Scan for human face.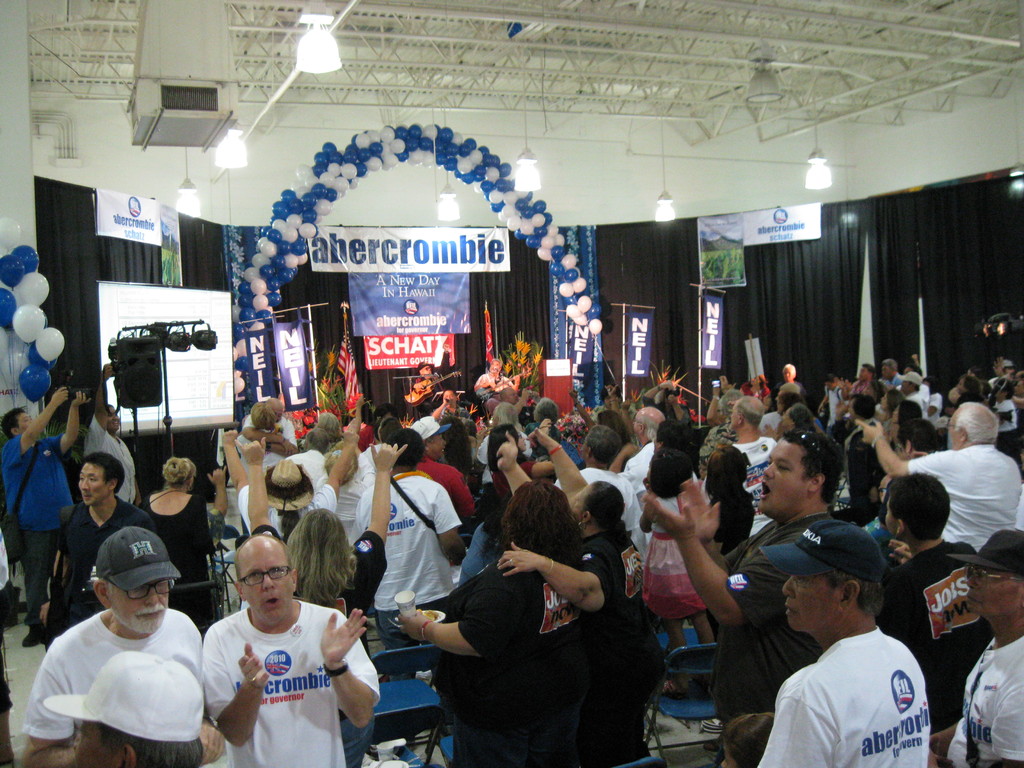
Scan result: (x1=760, y1=440, x2=805, y2=517).
